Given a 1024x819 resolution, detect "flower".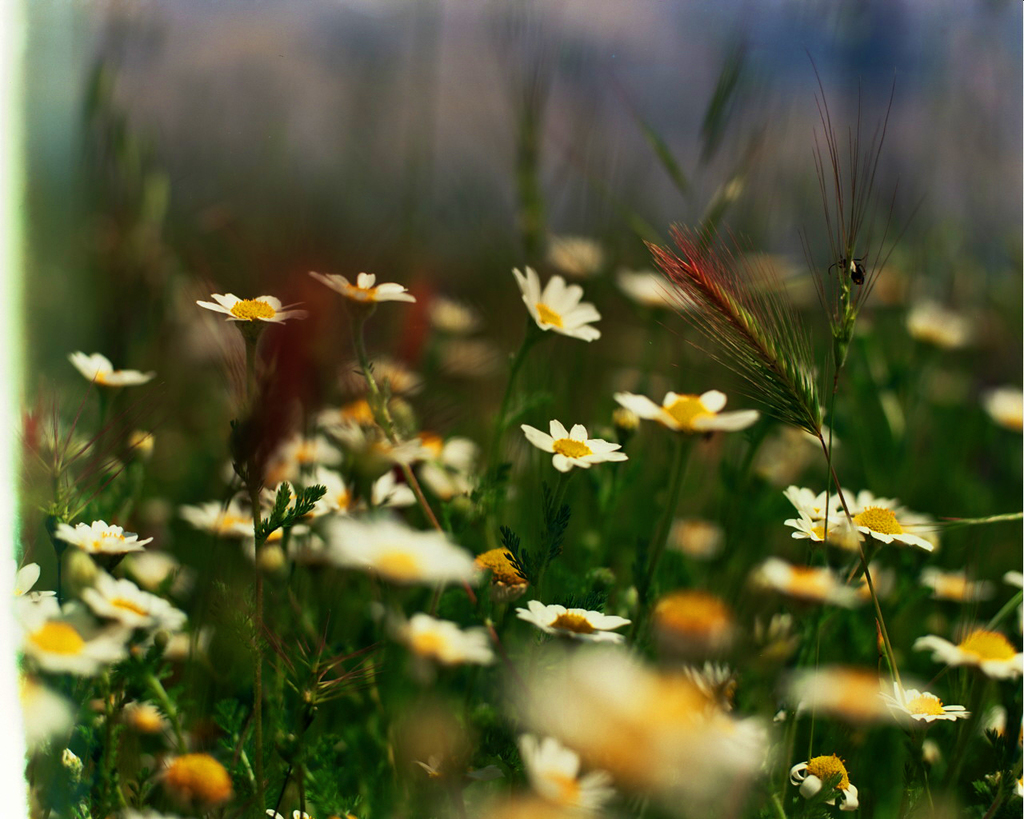
[left=10, top=565, right=50, bottom=653].
